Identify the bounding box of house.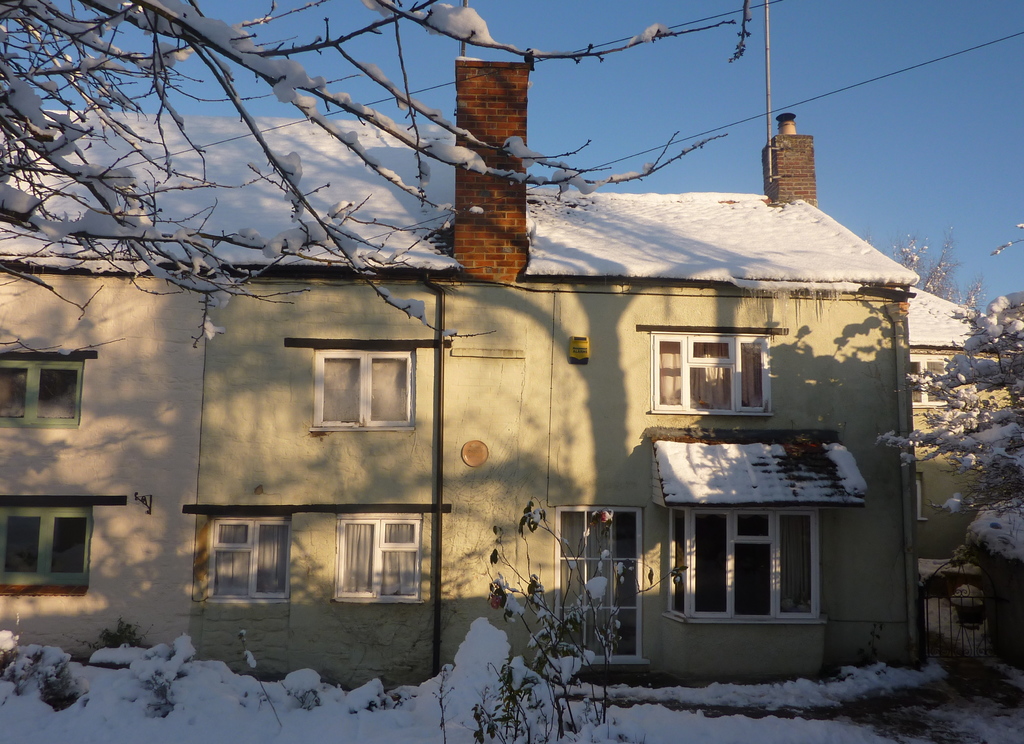
(x1=0, y1=114, x2=207, y2=667).
